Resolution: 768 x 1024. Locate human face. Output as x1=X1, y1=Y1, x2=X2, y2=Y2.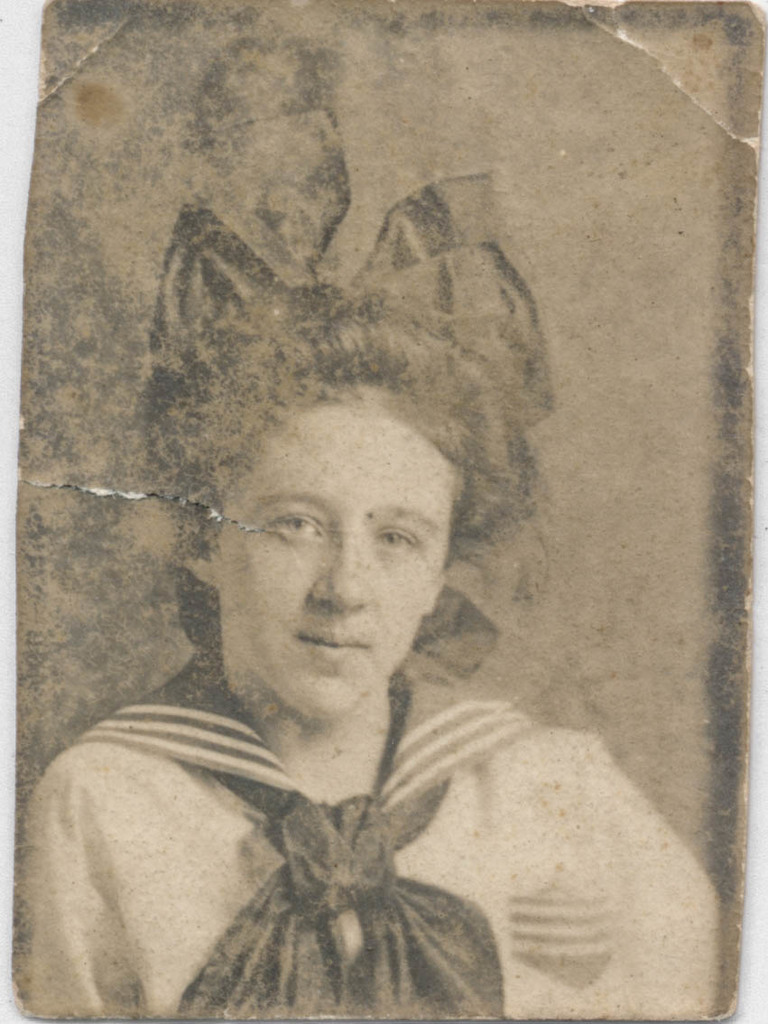
x1=217, y1=395, x2=461, y2=716.
